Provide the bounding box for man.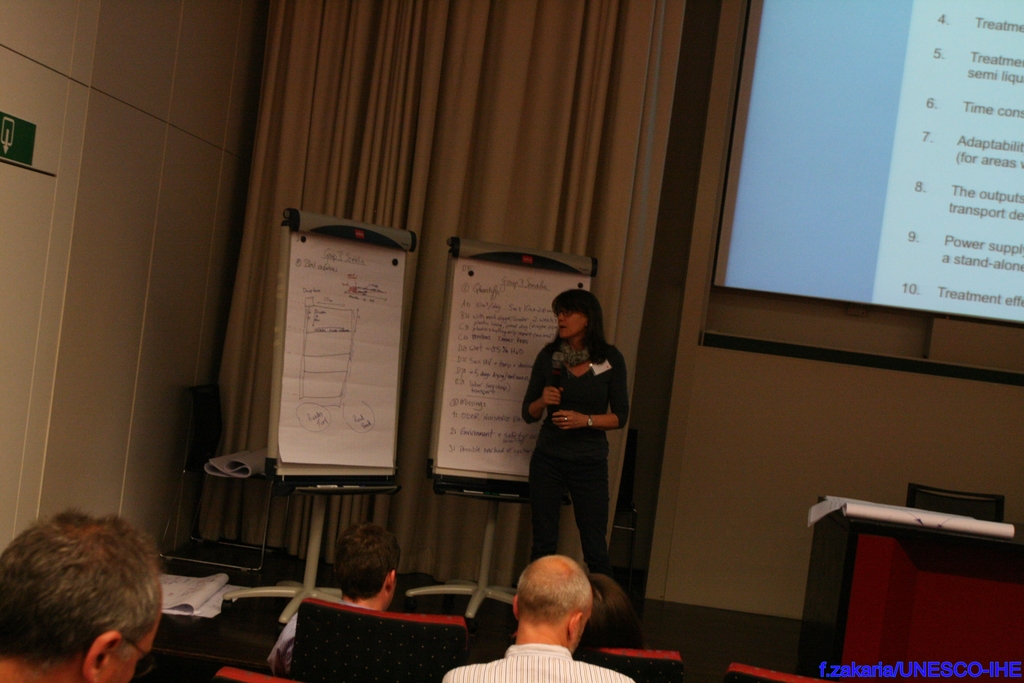
locate(441, 553, 638, 682).
